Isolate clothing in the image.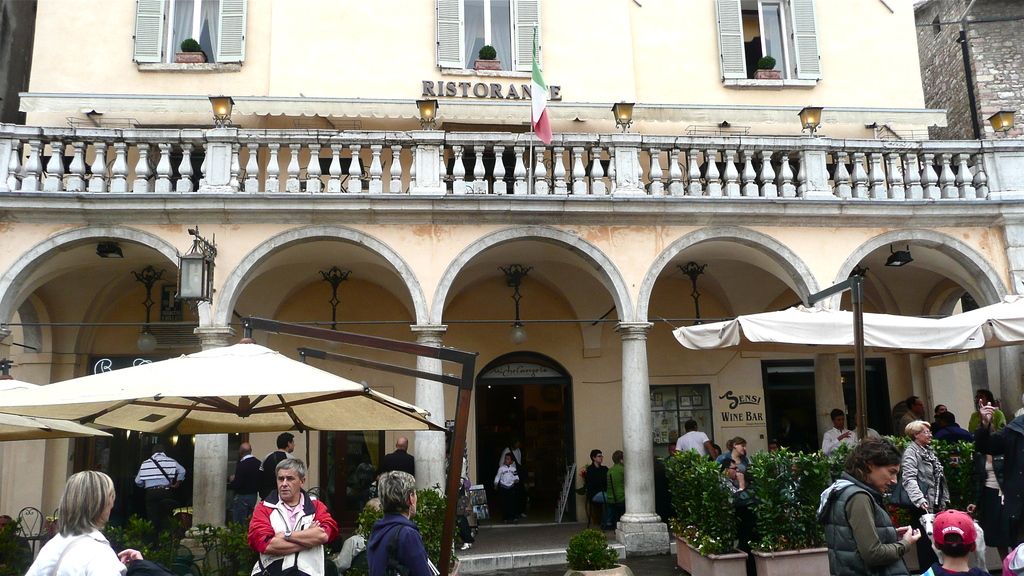
Isolated region: left=581, top=463, right=609, bottom=503.
